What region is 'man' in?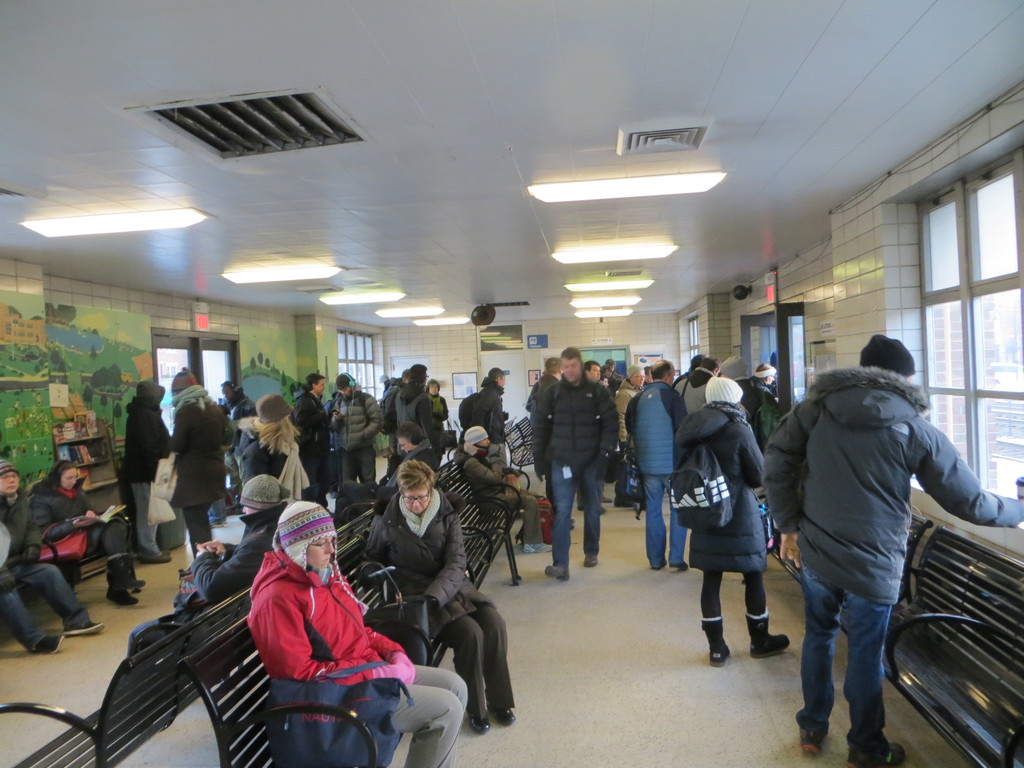
crop(672, 356, 718, 422).
